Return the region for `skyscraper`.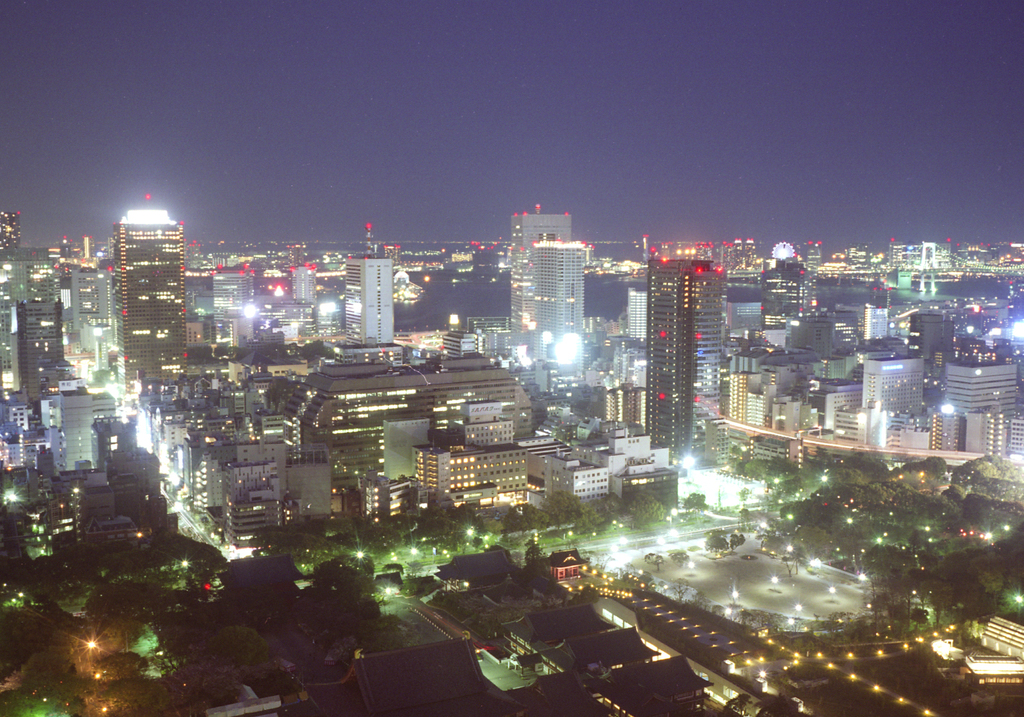
box=[751, 251, 818, 328].
